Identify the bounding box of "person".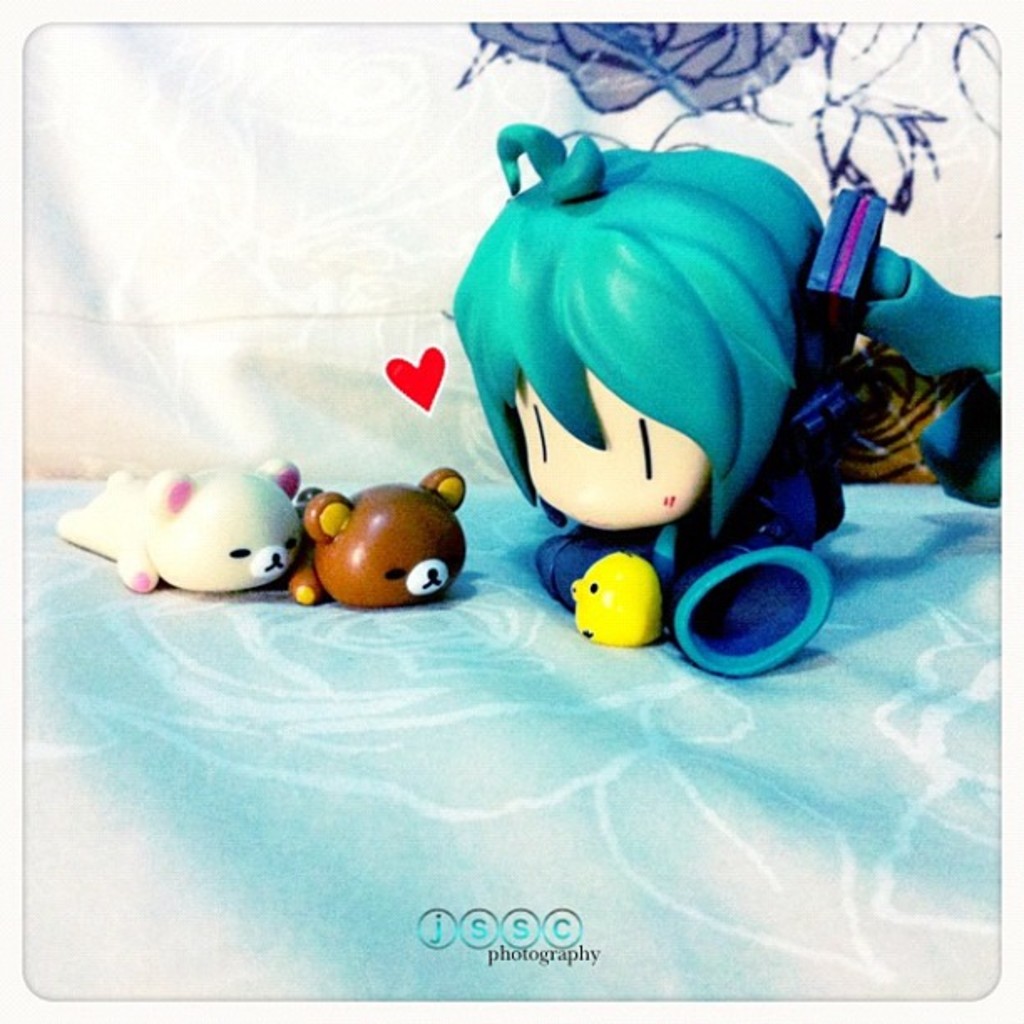
440/109/991/664.
